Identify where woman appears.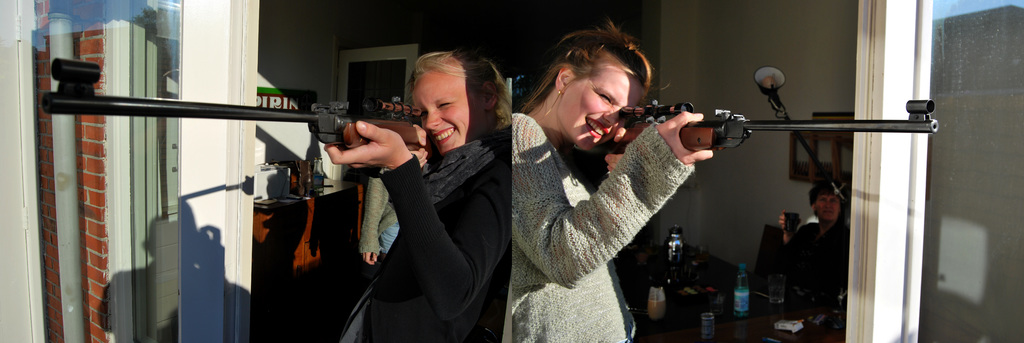
Appears at 355 36 566 340.
